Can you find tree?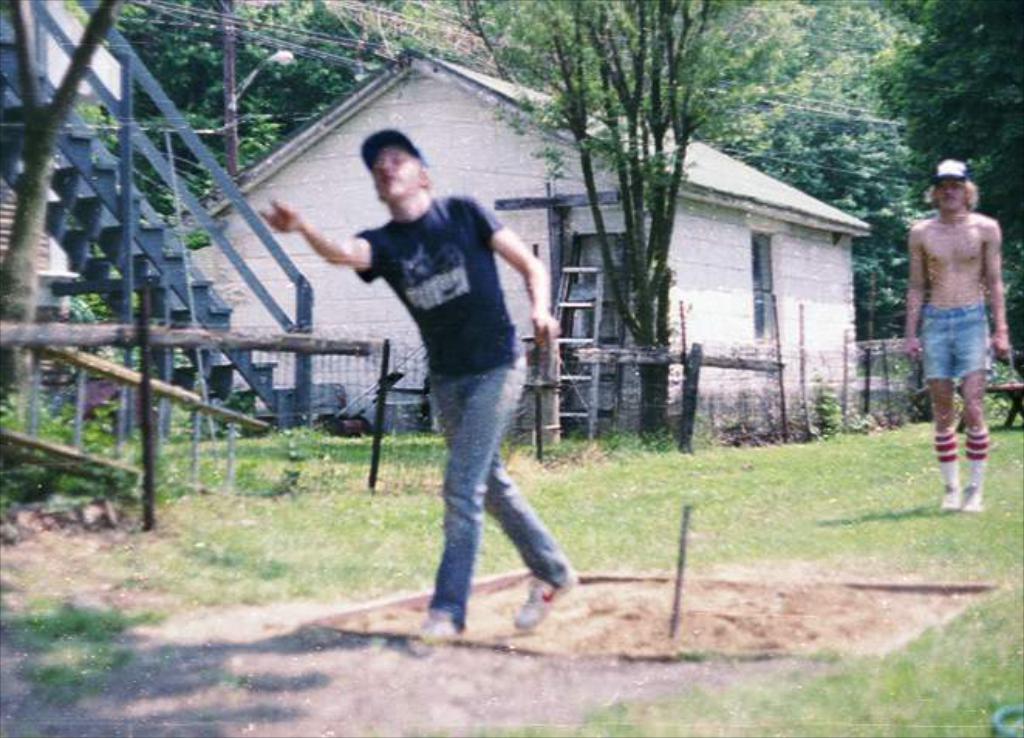
Yes, bounding box: 818,0,1022,401.
